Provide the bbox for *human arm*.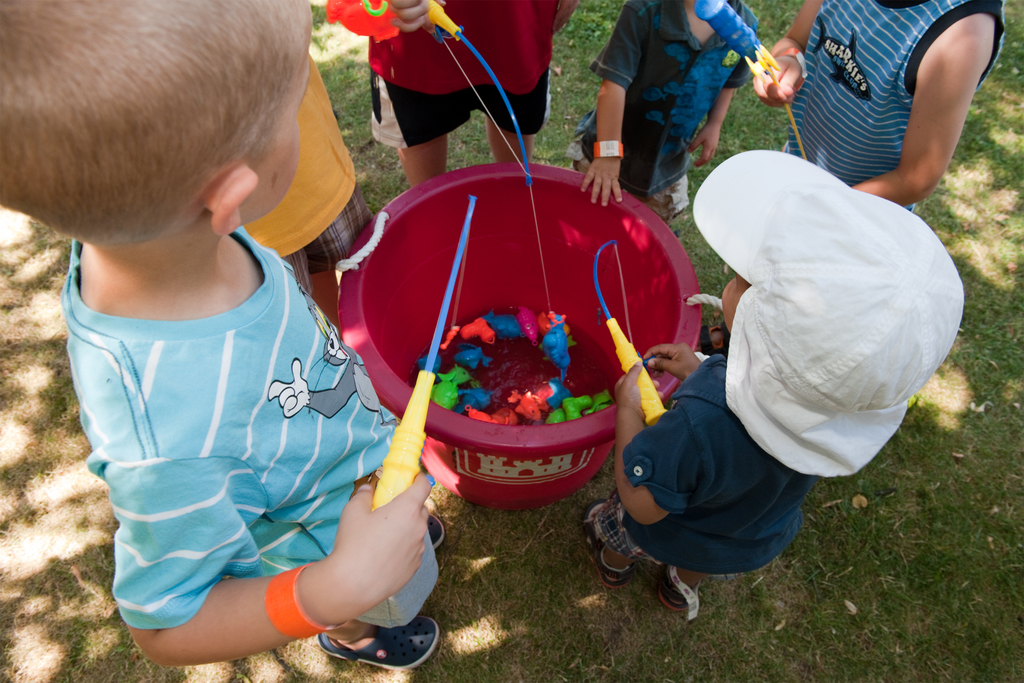
rect(756, 0, 828, 113).
